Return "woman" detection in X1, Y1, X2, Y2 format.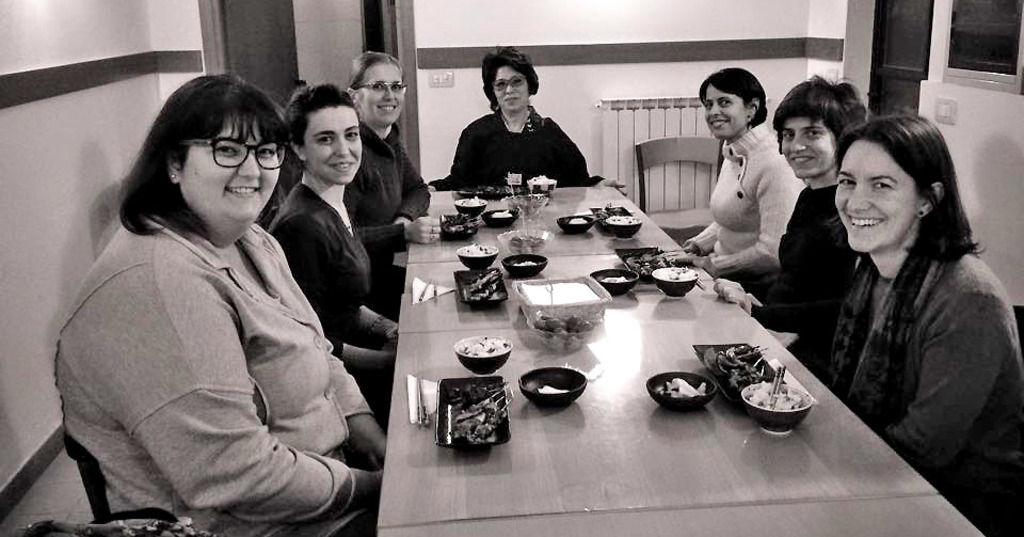
429, 45, 631, 199.
